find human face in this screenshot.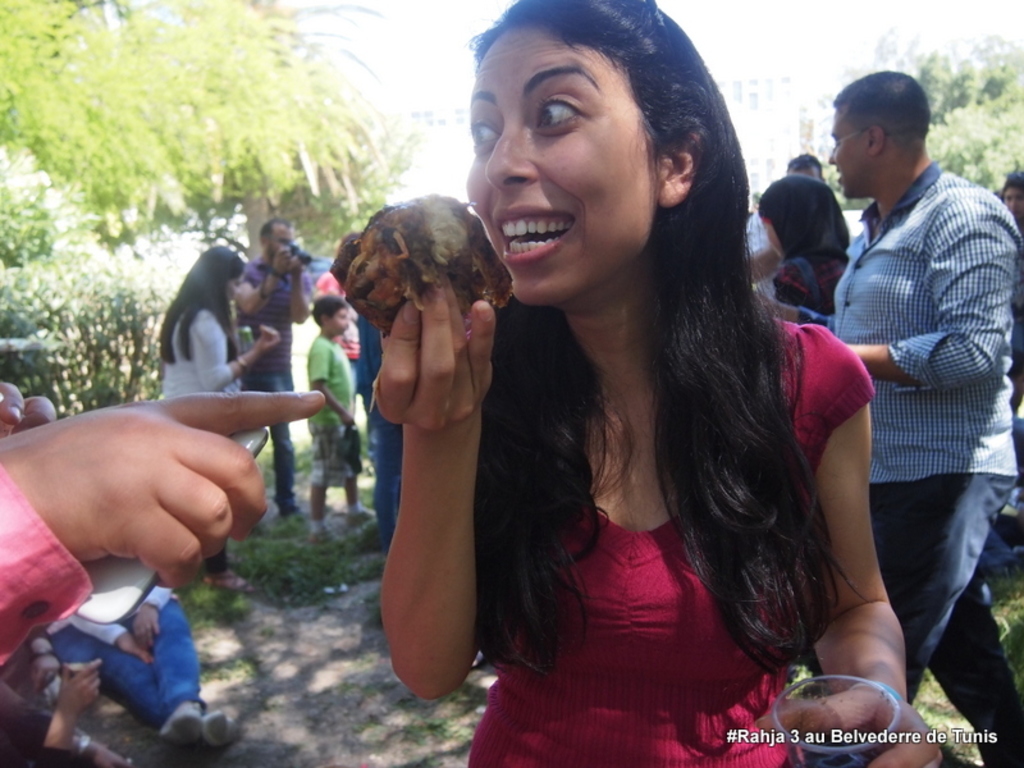
The bounding box for human face is l=333, t=307, r=348, b=334.
